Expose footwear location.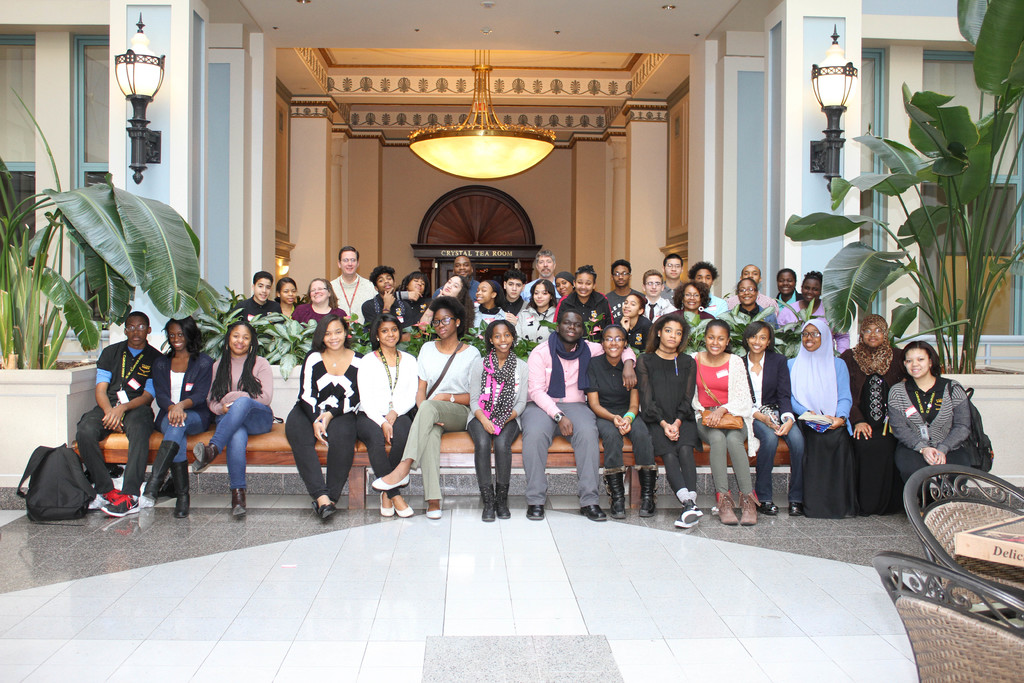
Exposed at <region>738, 490, 757, 525</region>.
